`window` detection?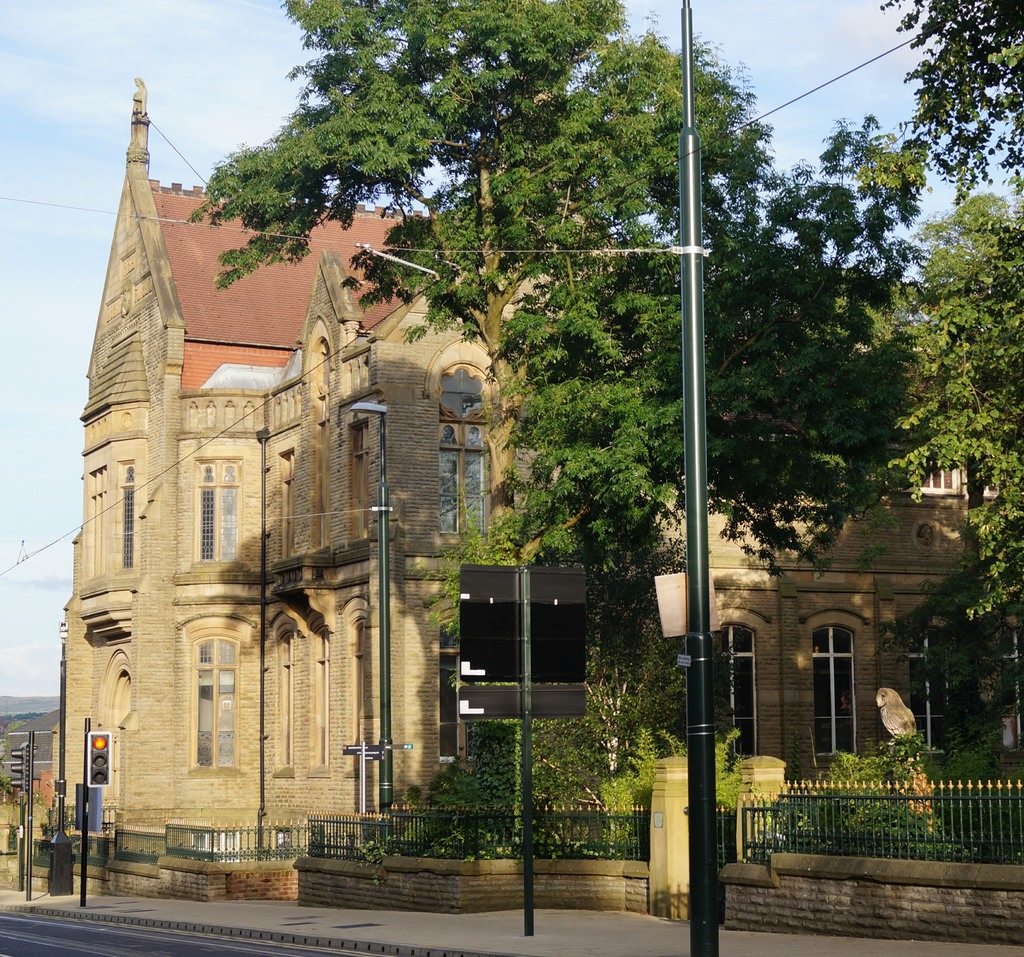
811:625:861:764
